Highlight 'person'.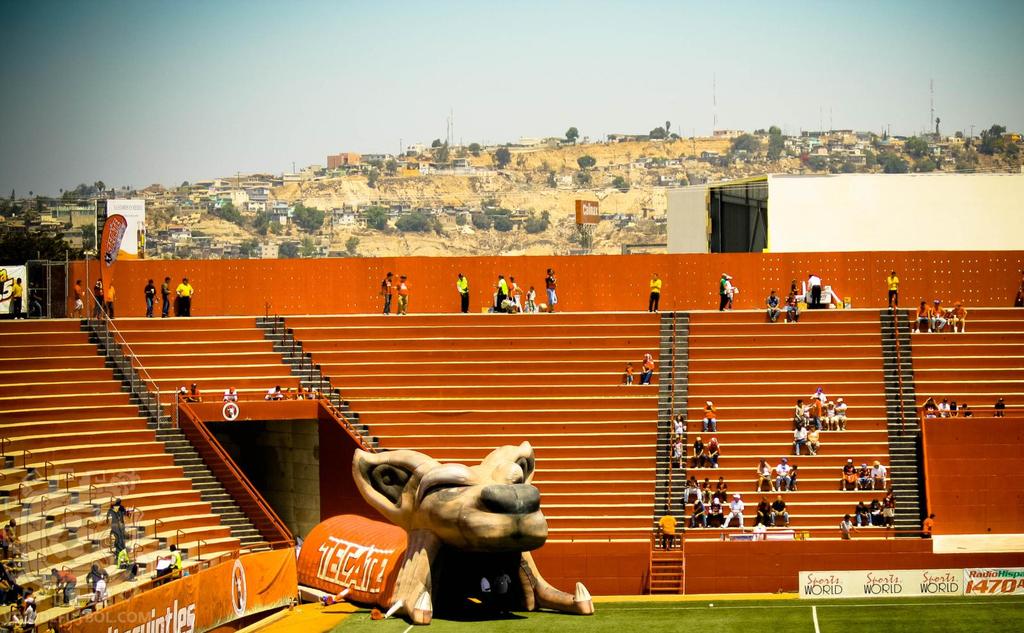
Highlighted region: bbox(960, 400, 970, 421).
